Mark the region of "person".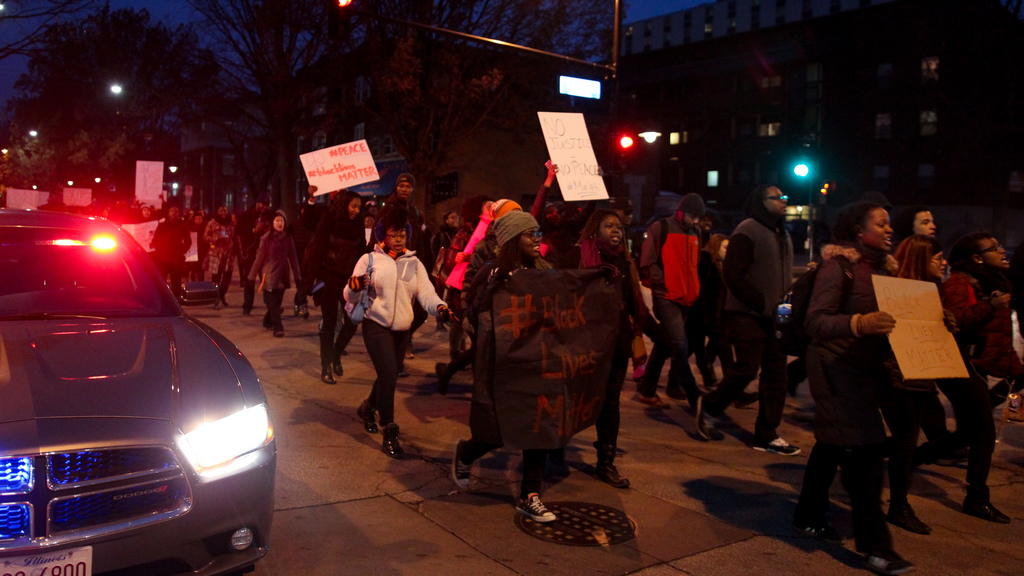
Region: bbox=[455, 207, 557, 523].
